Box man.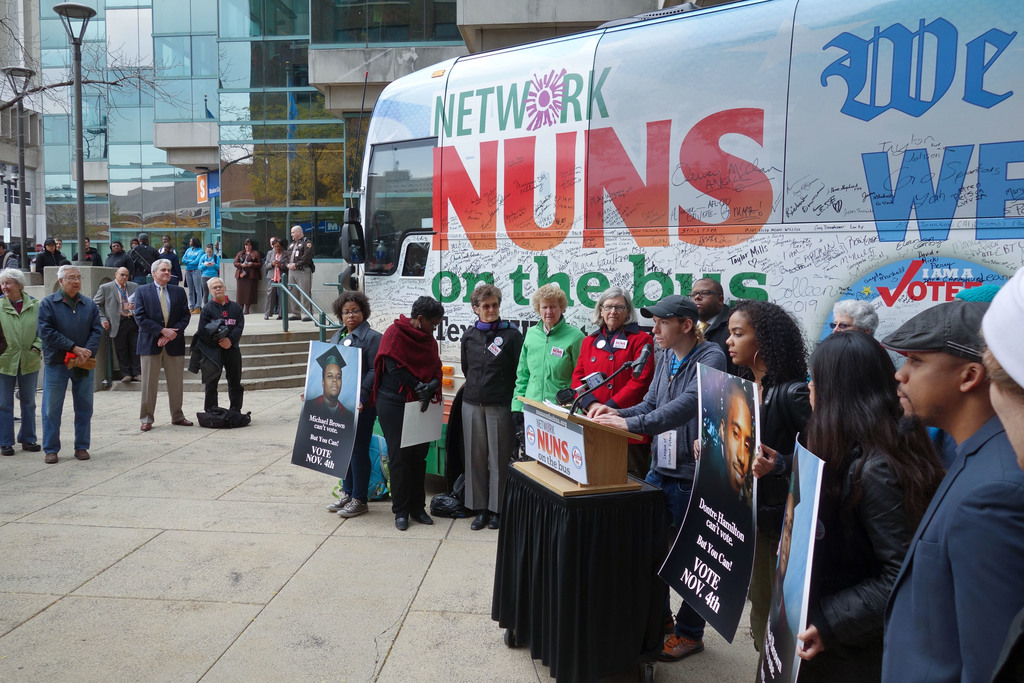
[x1=864, y1=303, x2=1023, y2=682].
